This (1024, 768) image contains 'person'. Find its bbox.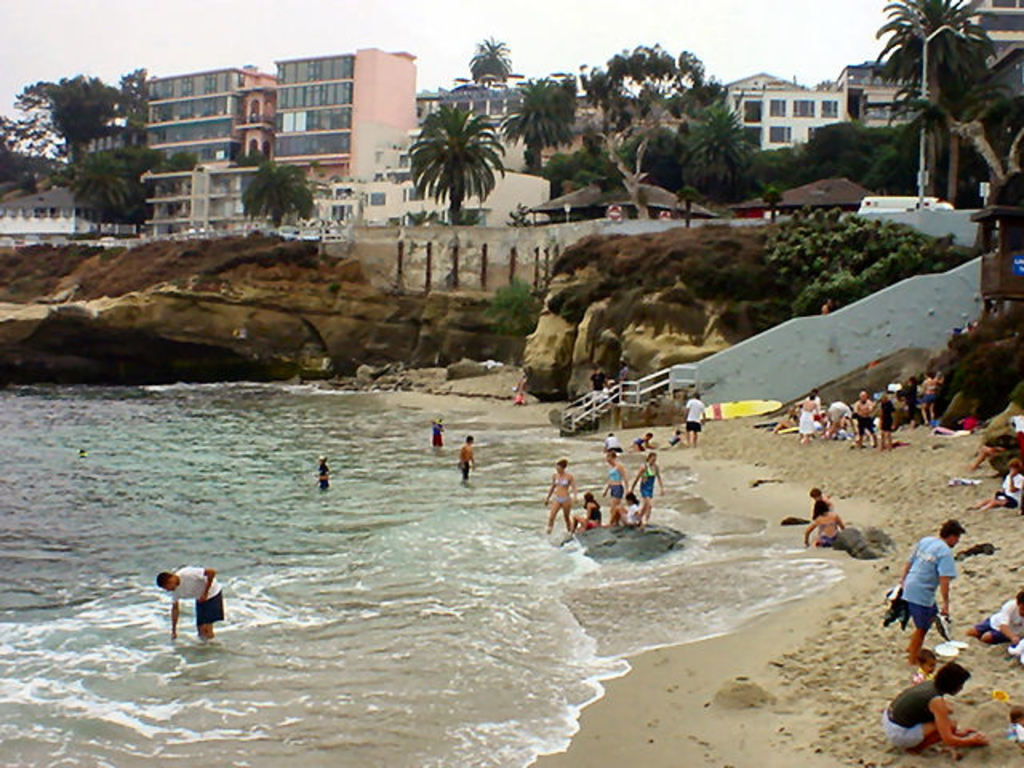
box(902, 520, 978, 664).
